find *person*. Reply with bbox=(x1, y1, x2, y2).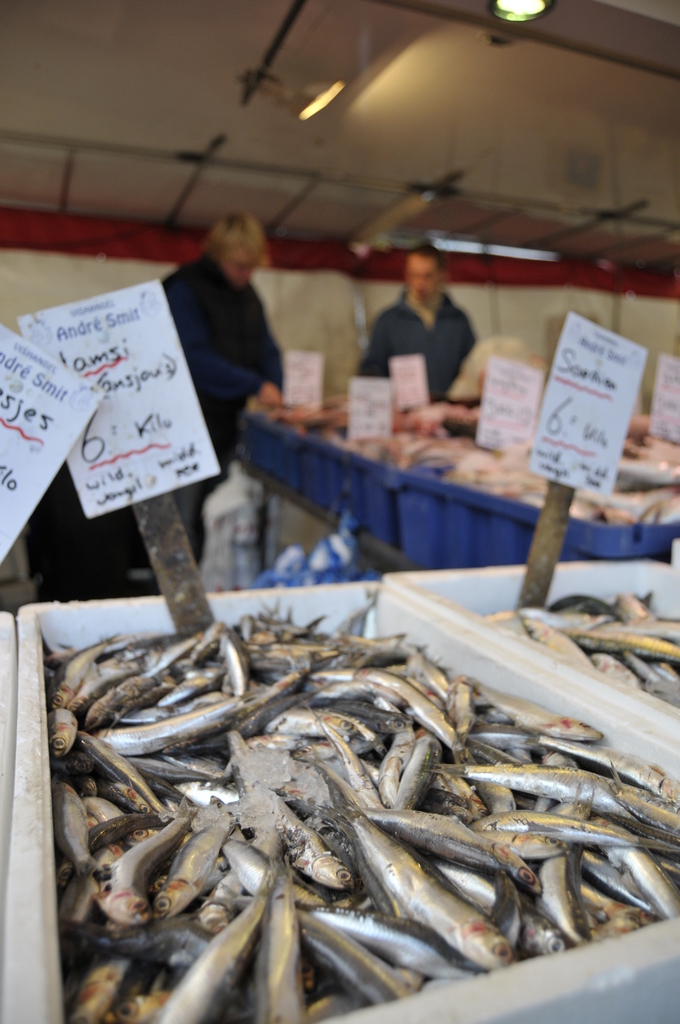
bbox=(361, 230, 501, 436).
